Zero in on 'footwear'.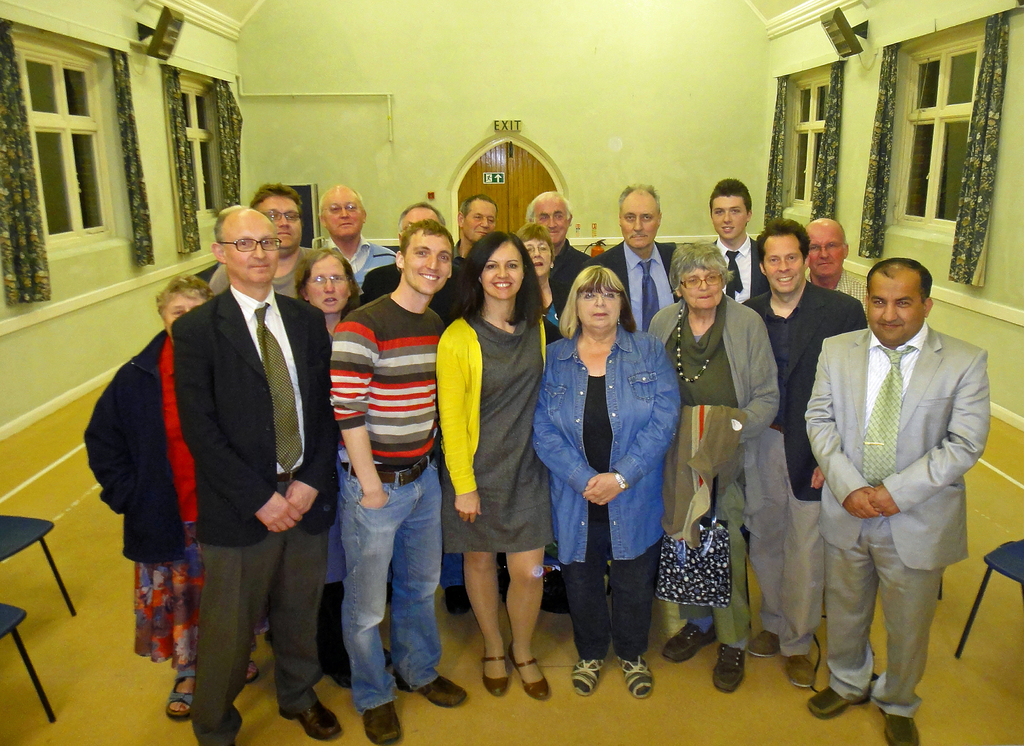
Zeroed in: l=786, t=656, r=813, b=693.
